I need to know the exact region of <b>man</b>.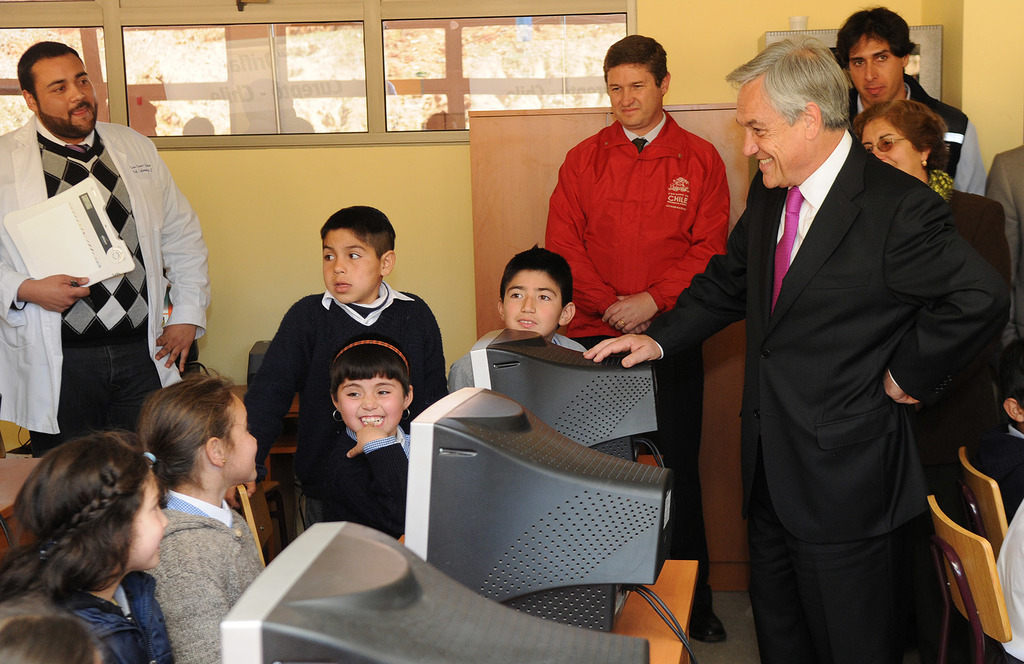
Region: {"left": 8, "top": 54, "right": 202, "bottom": 469}.
